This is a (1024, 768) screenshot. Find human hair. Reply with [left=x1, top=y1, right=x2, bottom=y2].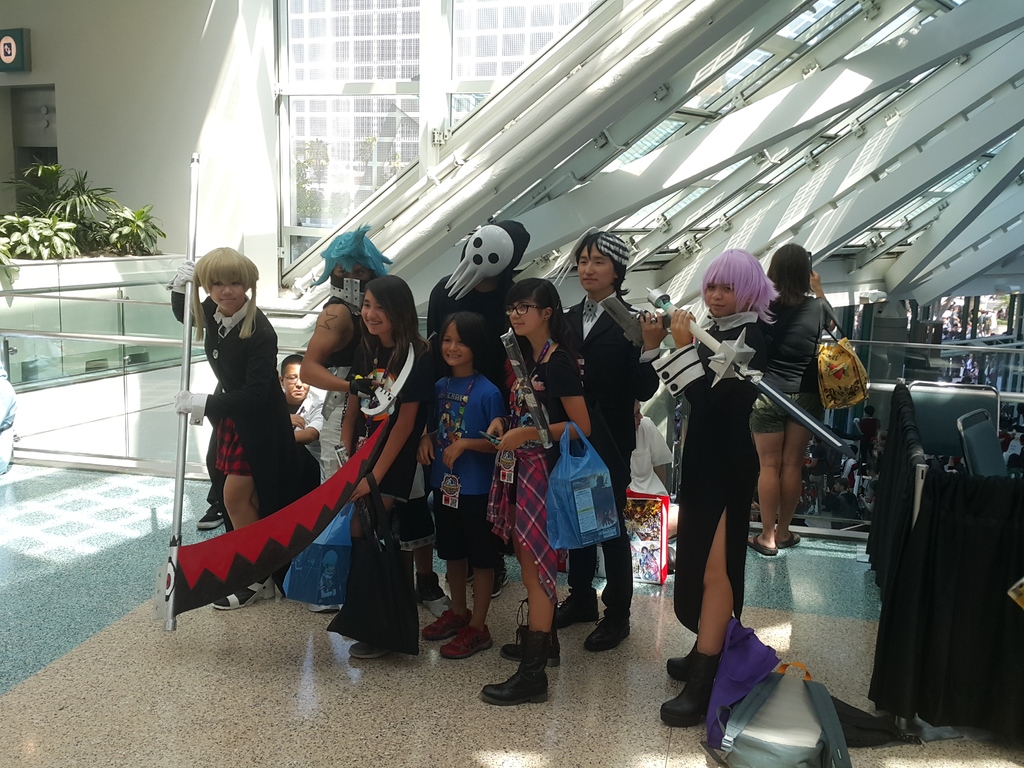
[left=762, top=239, right=812, bottom=305].
